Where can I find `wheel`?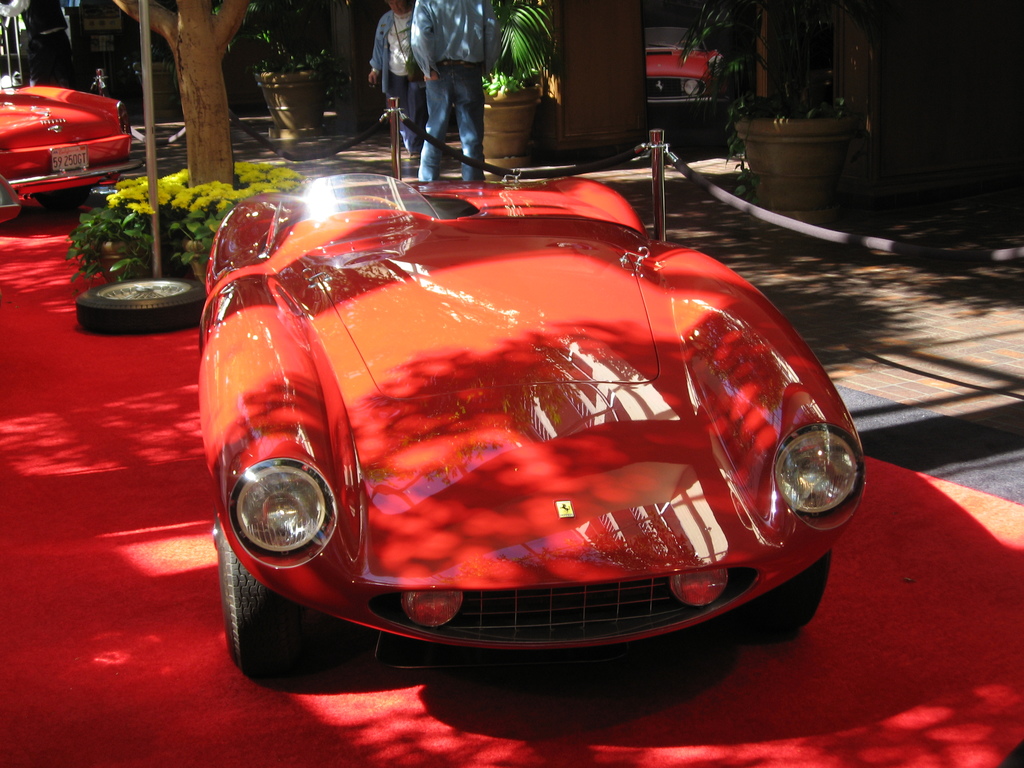
You can find it at (left=72, top=276, right=209, bottom=333).
